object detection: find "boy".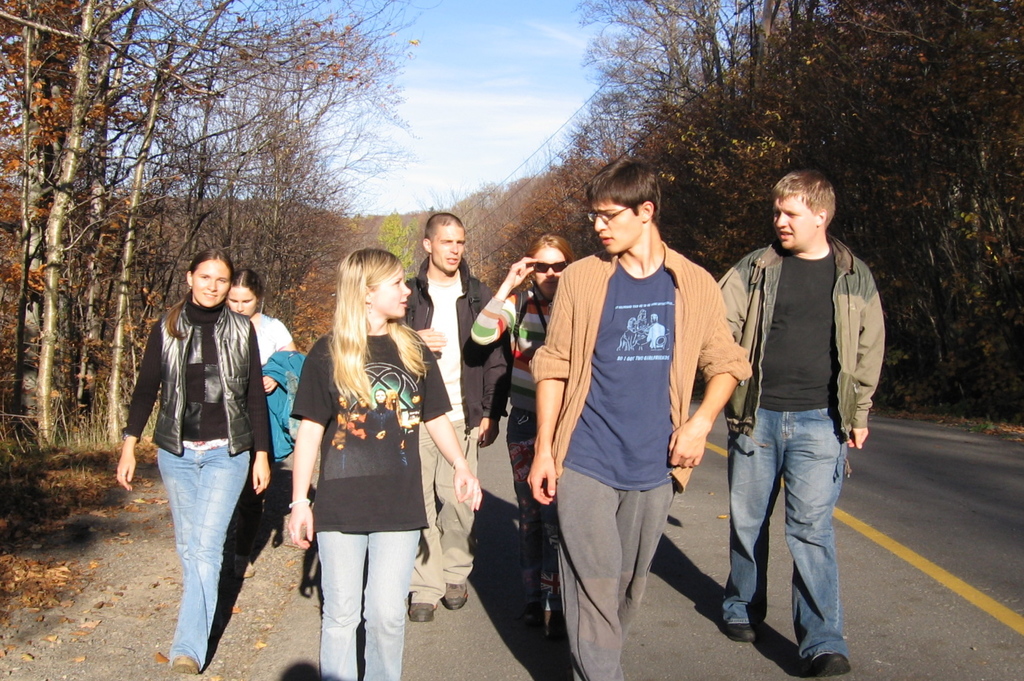
[left=529, top=154, right=755, bottom=680].
